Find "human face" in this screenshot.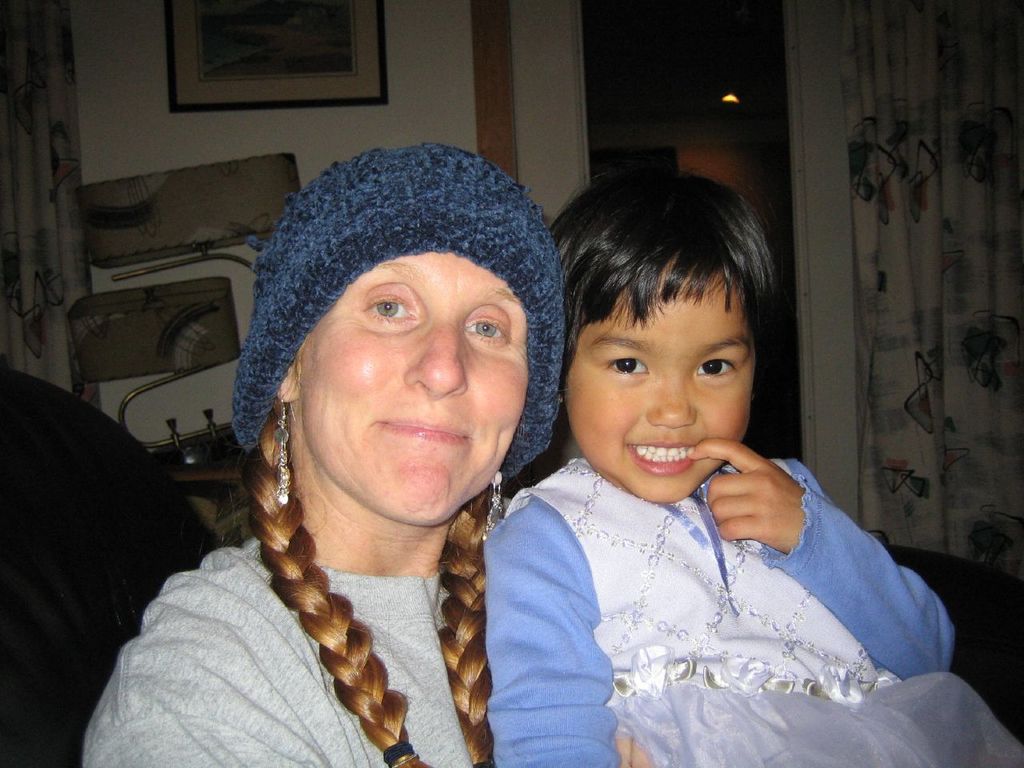
The bounding box for "human face" is bbox=[297, 254, 531, 523].
